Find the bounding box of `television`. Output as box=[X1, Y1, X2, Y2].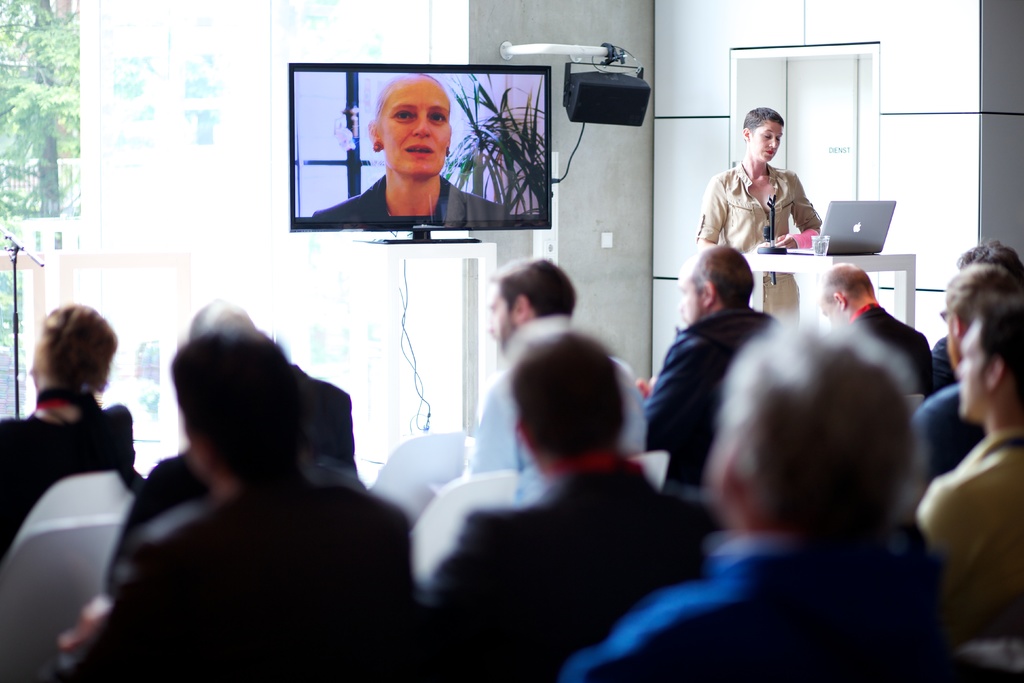
box=[288, 63, 550, 244].
